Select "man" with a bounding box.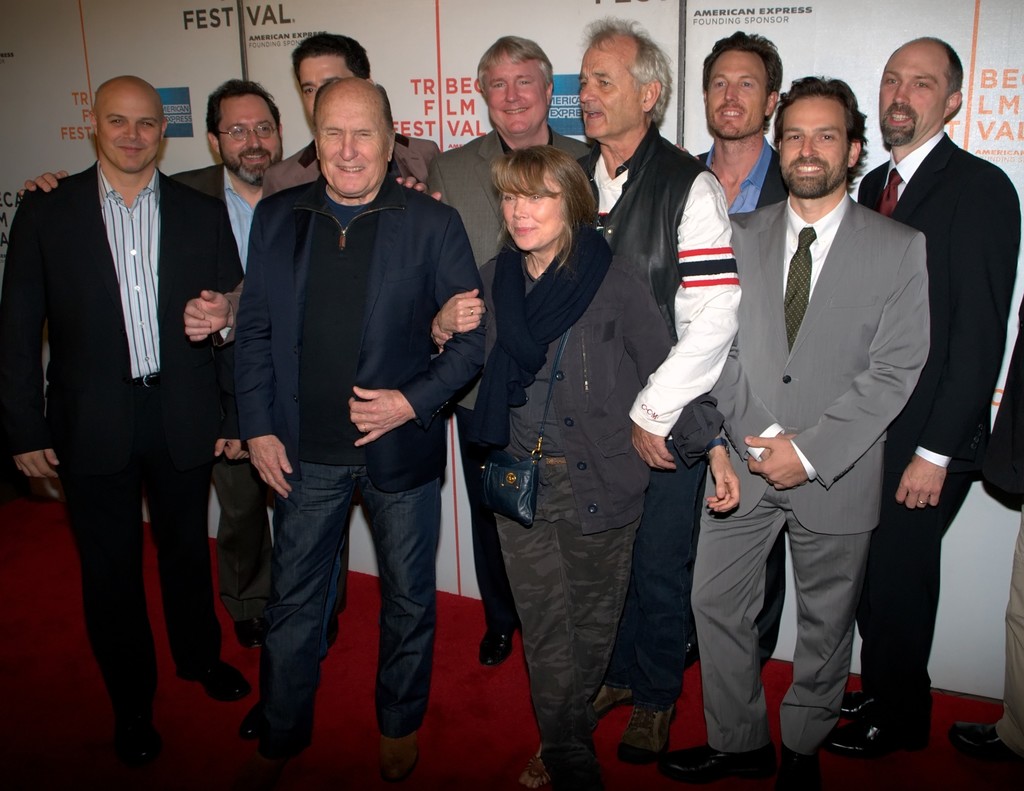
20:83:315:707.
